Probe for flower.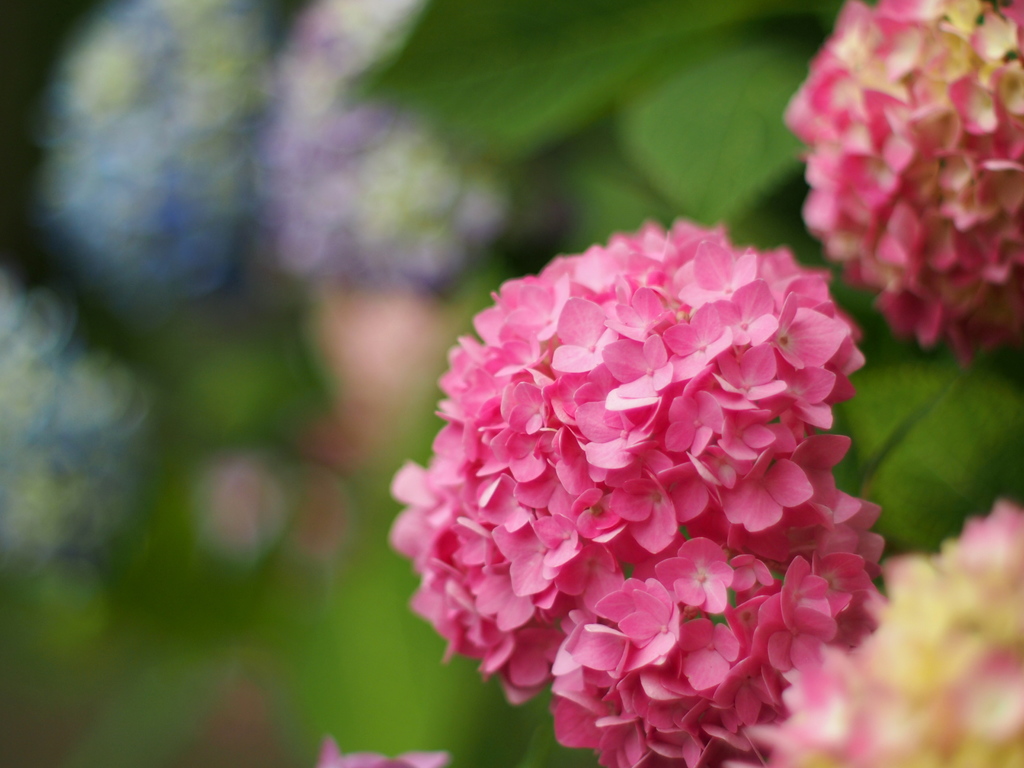
Probe result: pyautogui.locateOnScreen(749, 499, 1023, 764).
